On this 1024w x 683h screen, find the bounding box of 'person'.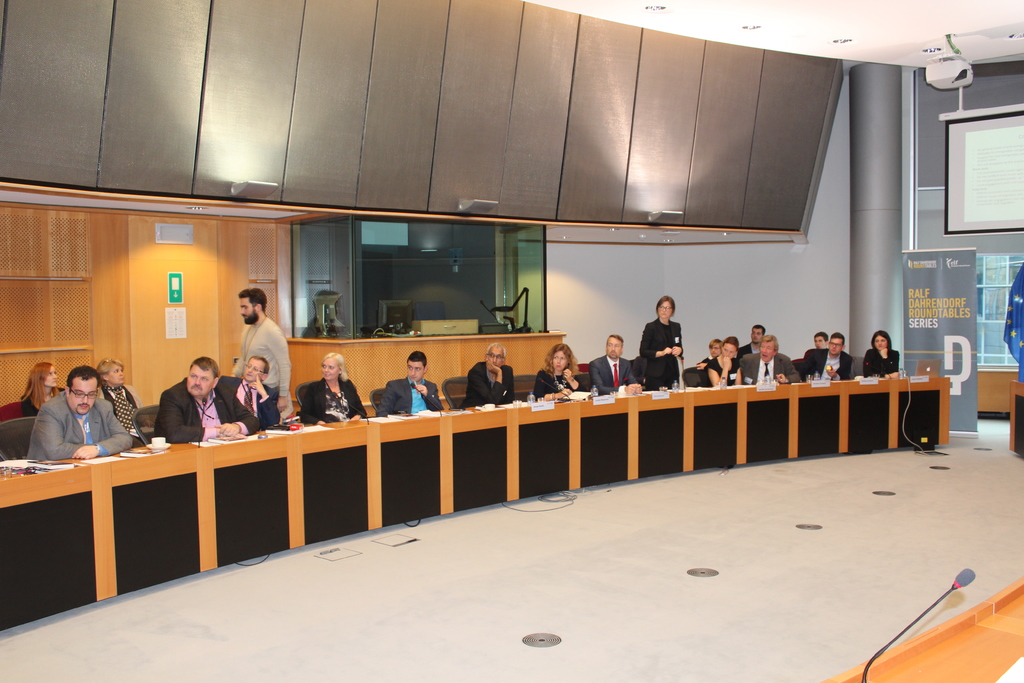
Bounding box: box=[593, 334, 645, 397].
